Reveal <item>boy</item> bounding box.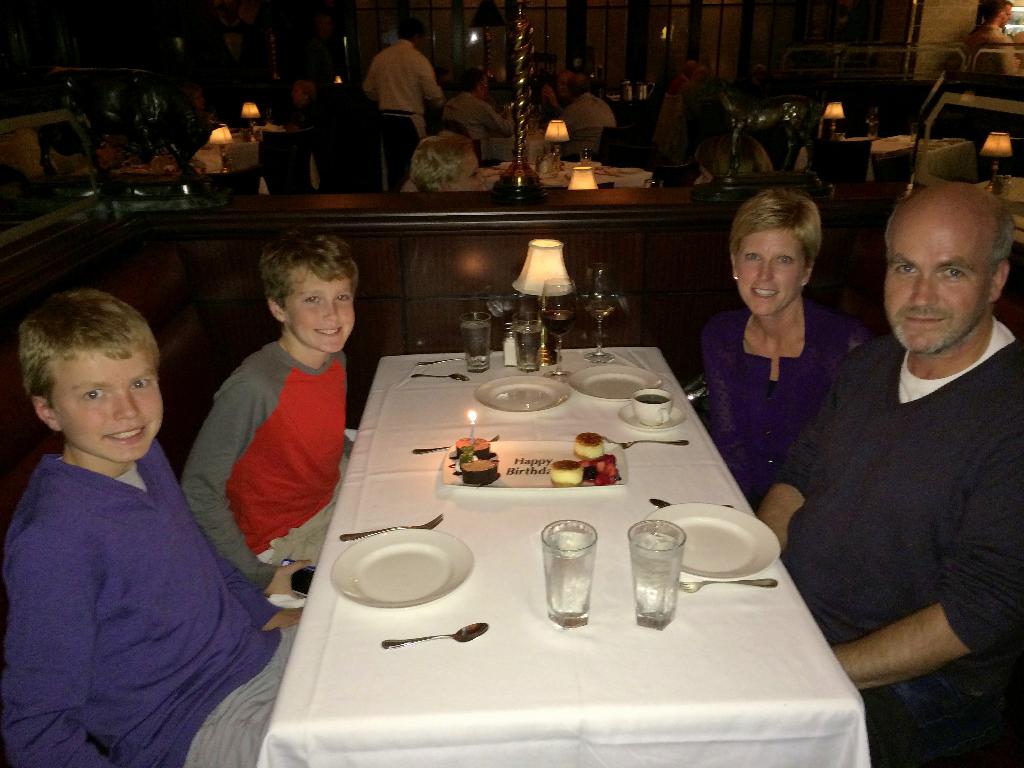
Revealed: <bbox>0, 289, 302, 767</bbox>.
